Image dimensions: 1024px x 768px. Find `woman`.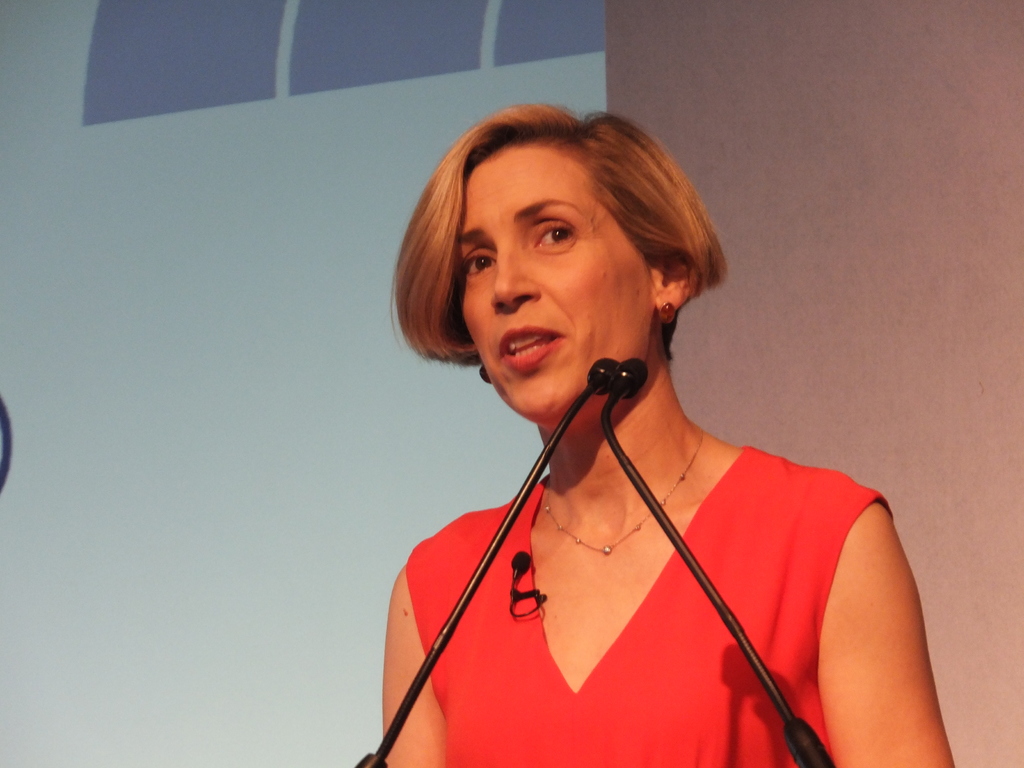
333 95 967 767.
